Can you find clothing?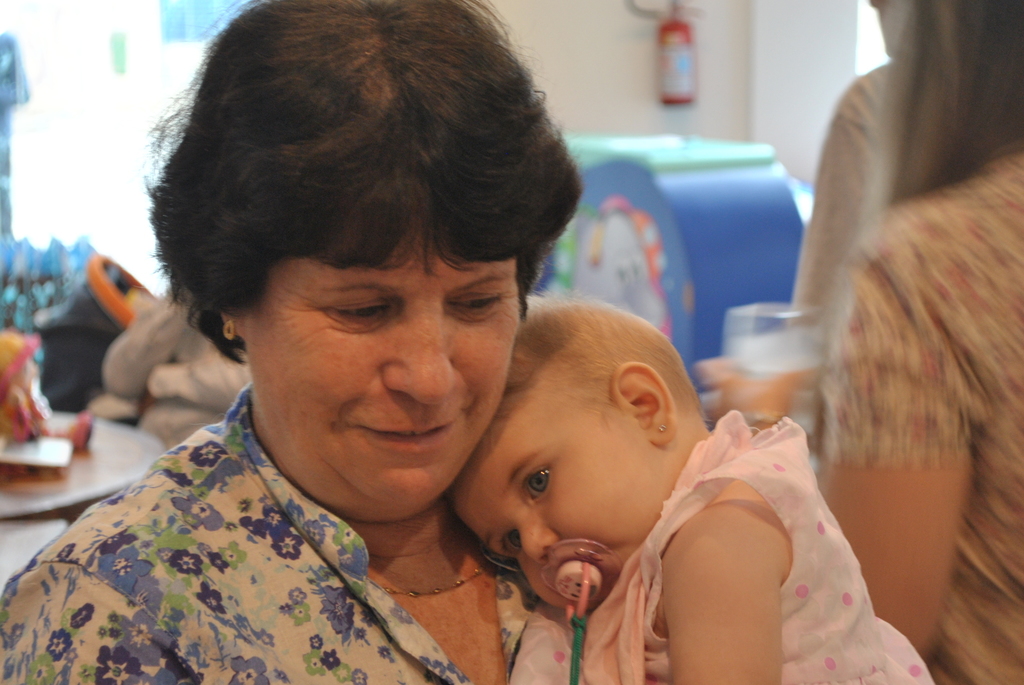
Yes, bounding box: 575/407/935/684.
